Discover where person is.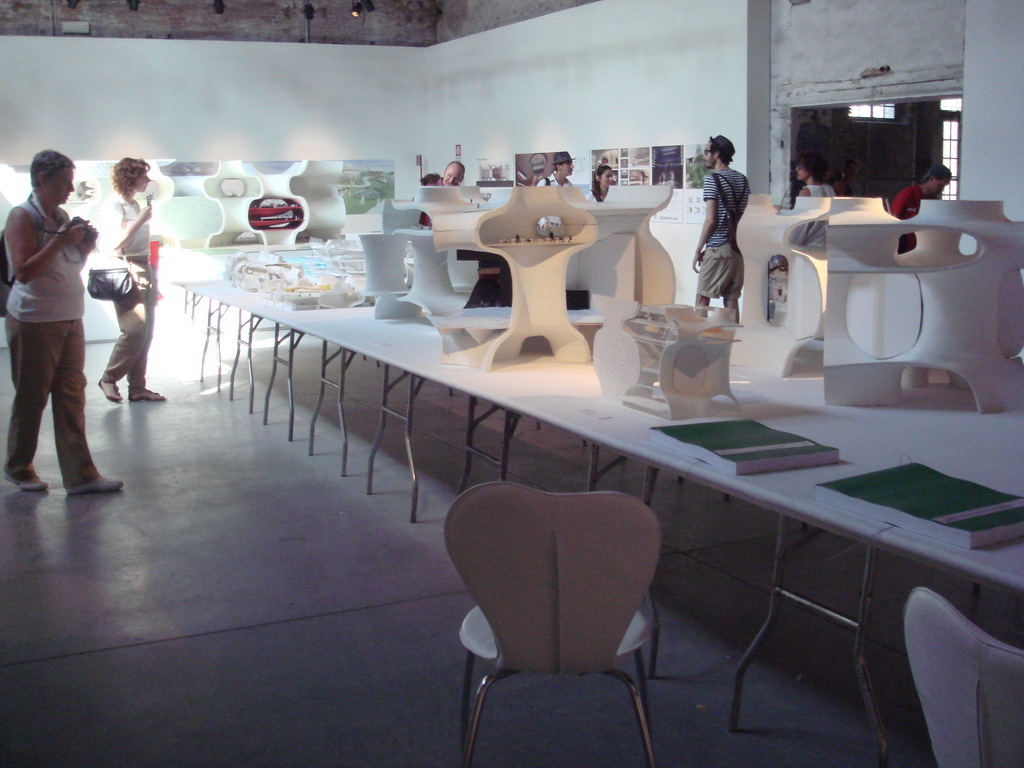
Discovered at {"left": 97, "top": 153, "right": 169, "bottom": 405}.
